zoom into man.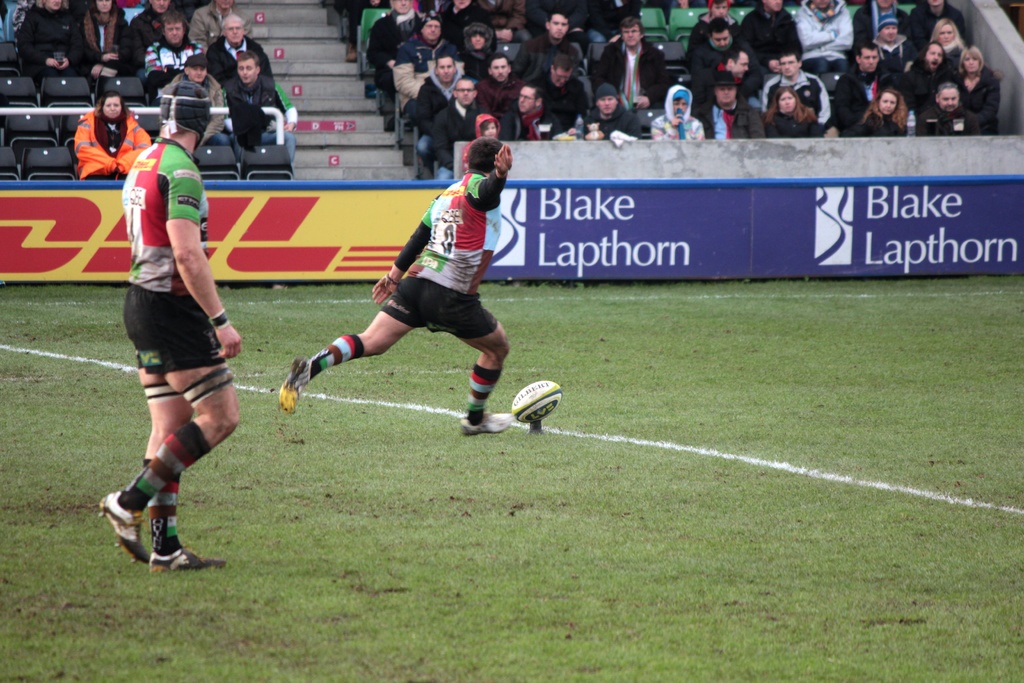
Zoom target: [x1=696, y1=69, x2=762, y2=142].
